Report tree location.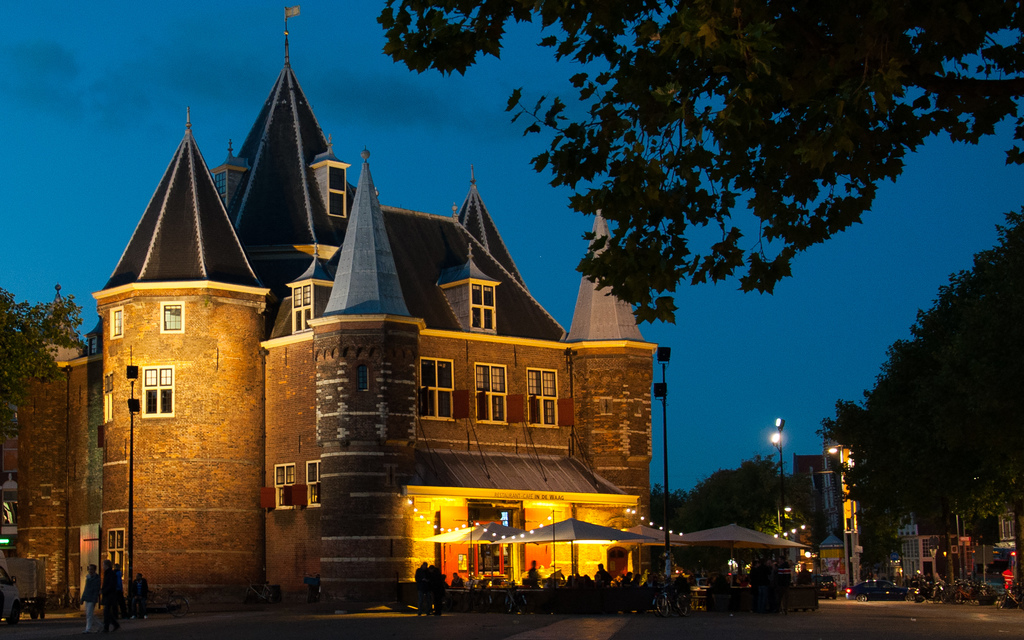
Report: l=0, t=286, r=86, b=438.
